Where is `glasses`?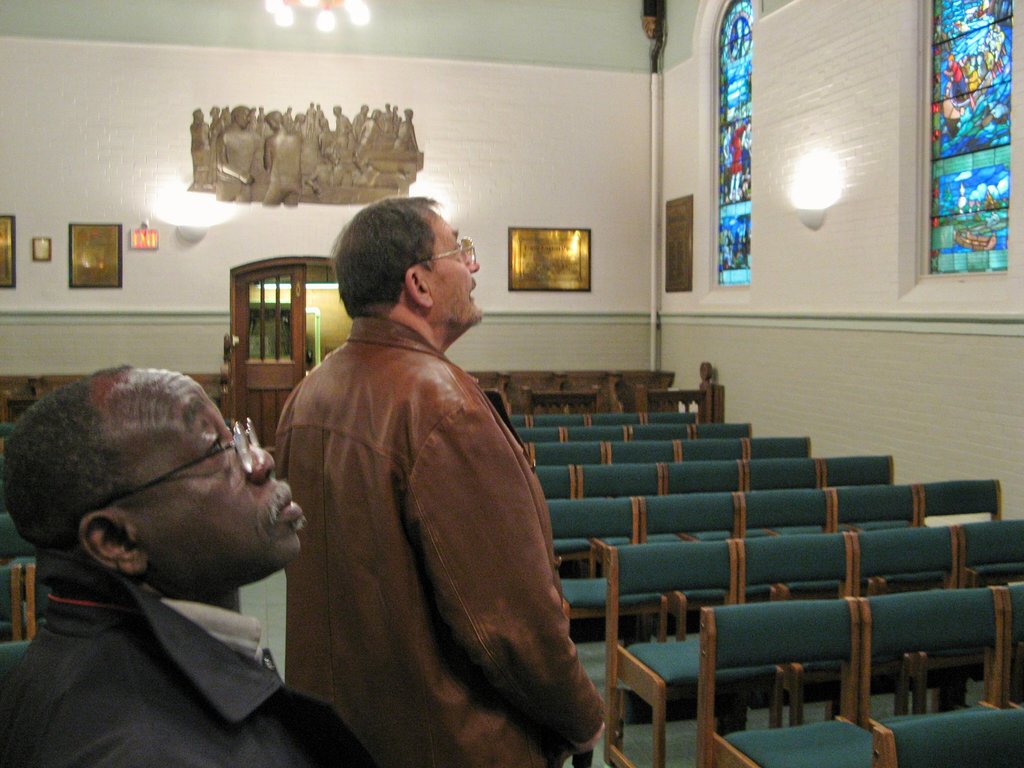
[90,408,270,527].
